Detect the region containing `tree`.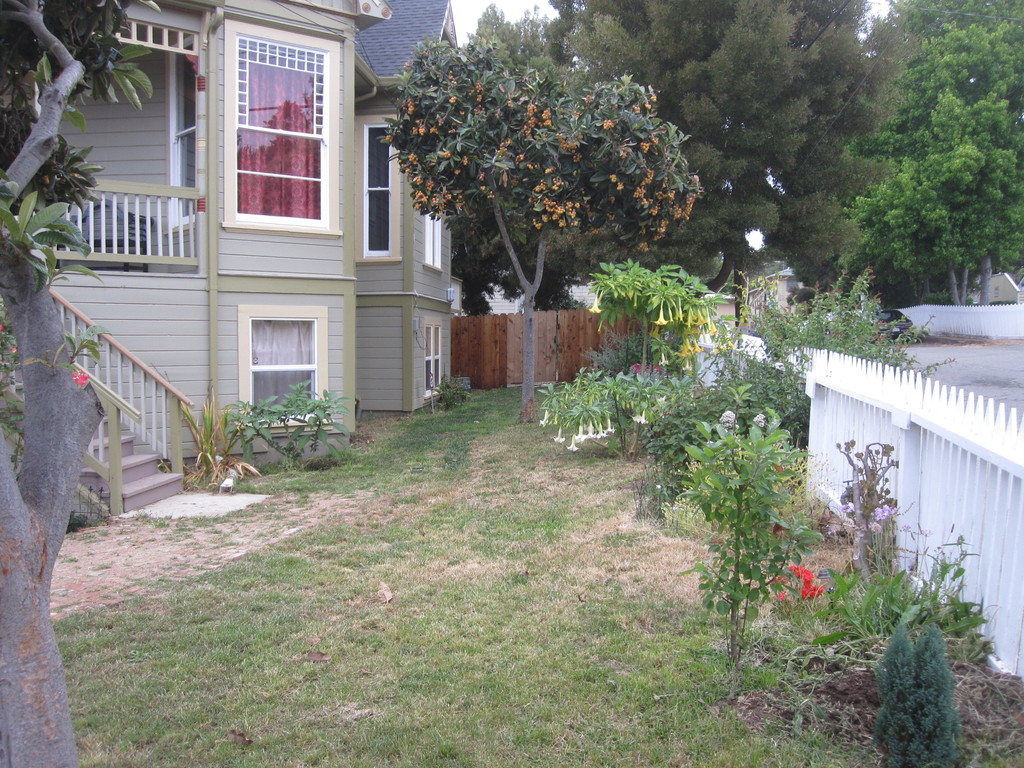
0 0 161 767.
